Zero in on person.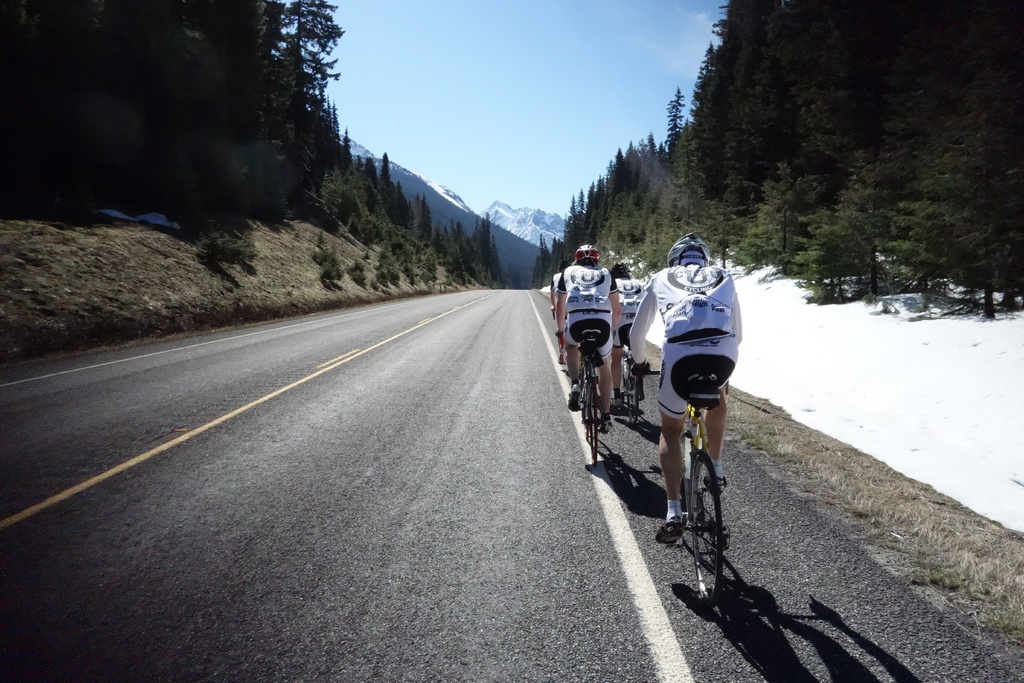
Zeroed in: {"x1": 547, "y1": 258, "x2": 572, "y2": 359}.
